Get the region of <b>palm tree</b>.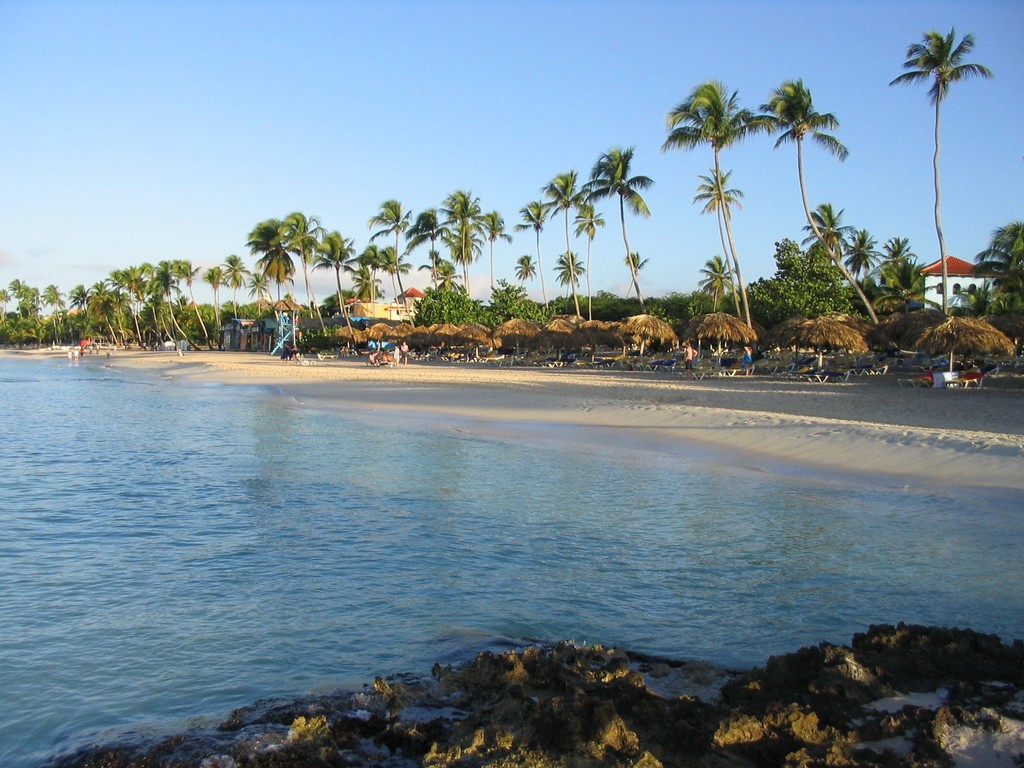
rect(444, 192, 483, 385).
